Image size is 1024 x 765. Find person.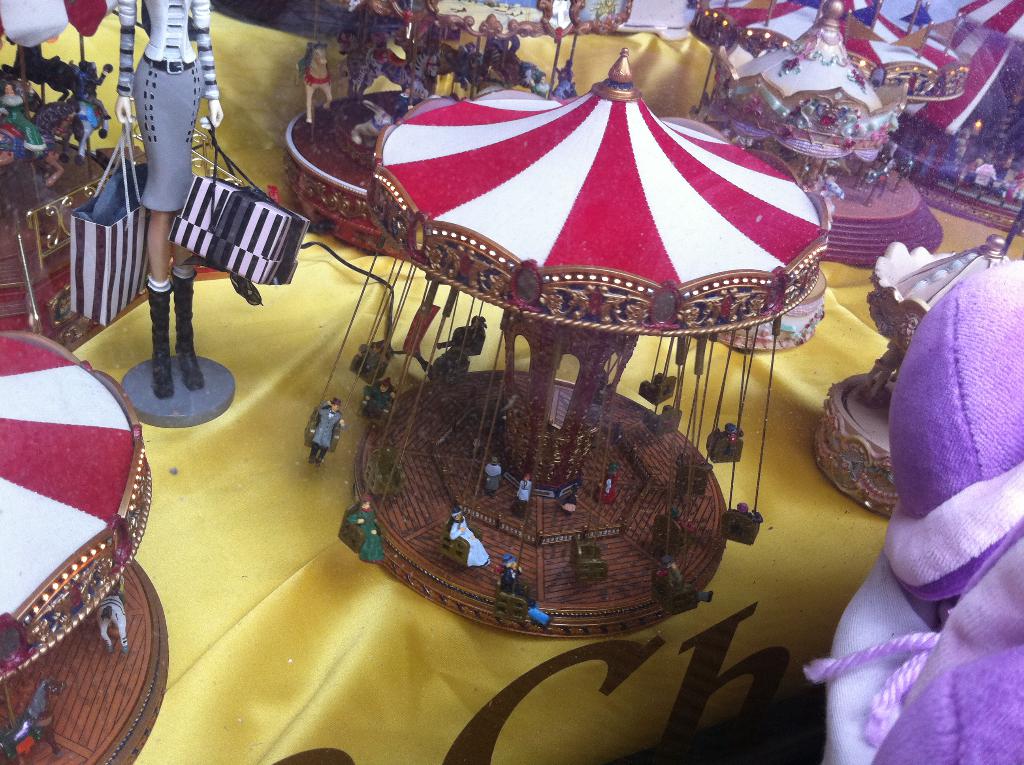
left=515, top=474, right=532, bottom=517.
